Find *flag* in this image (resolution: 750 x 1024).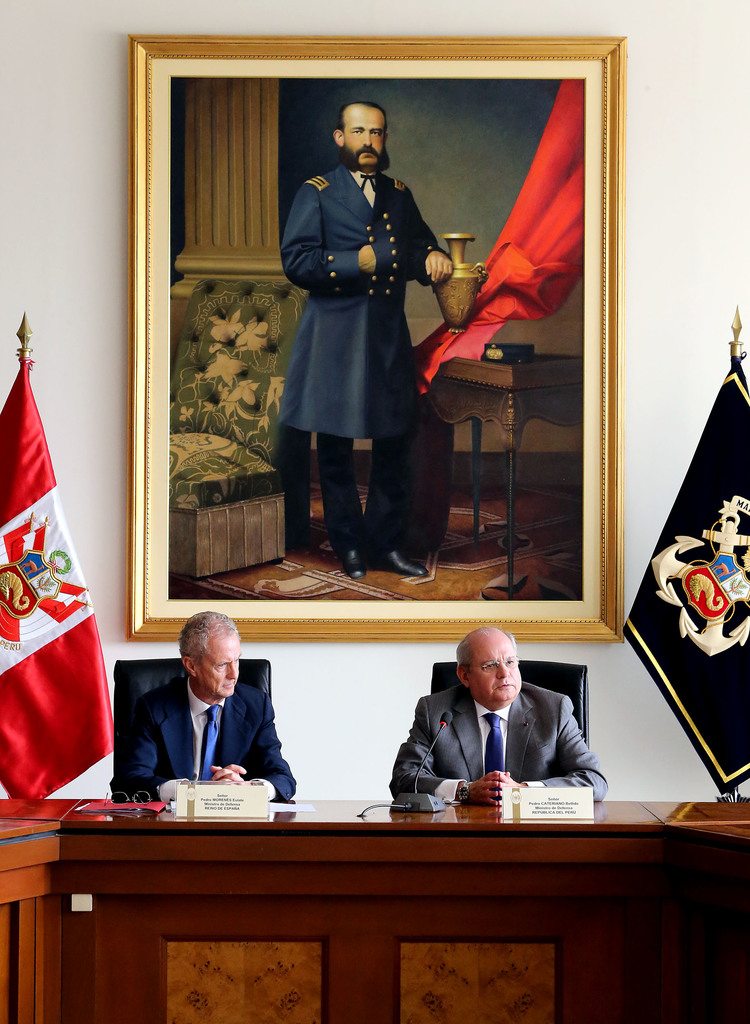
l=623, t=369, r=749, b=796.
